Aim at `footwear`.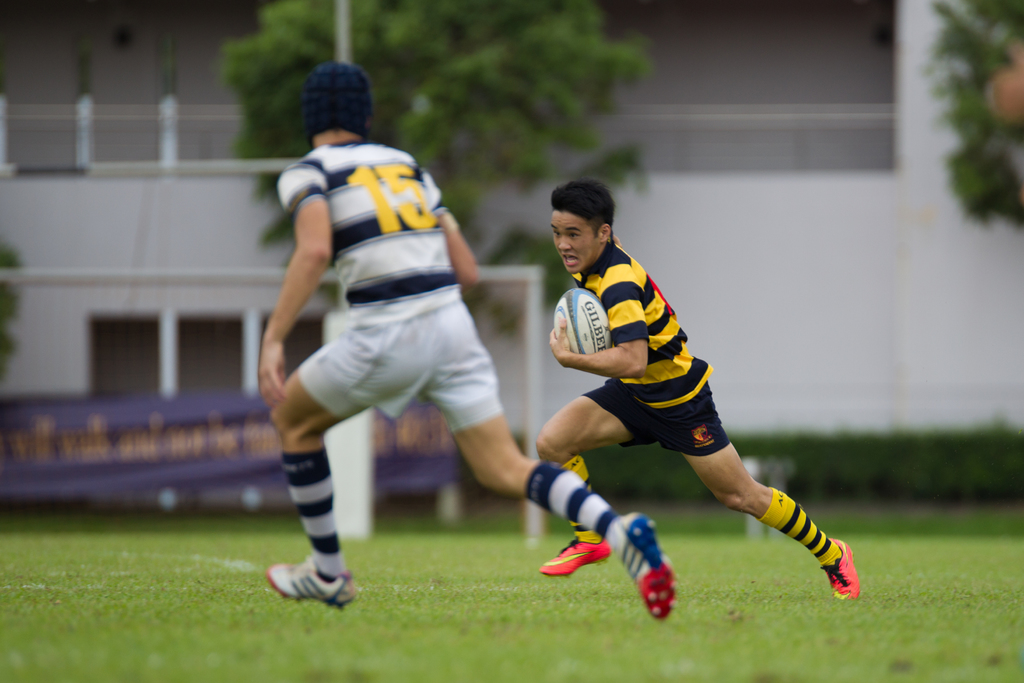
Aimed at crop(624, 520, 684, 621).
